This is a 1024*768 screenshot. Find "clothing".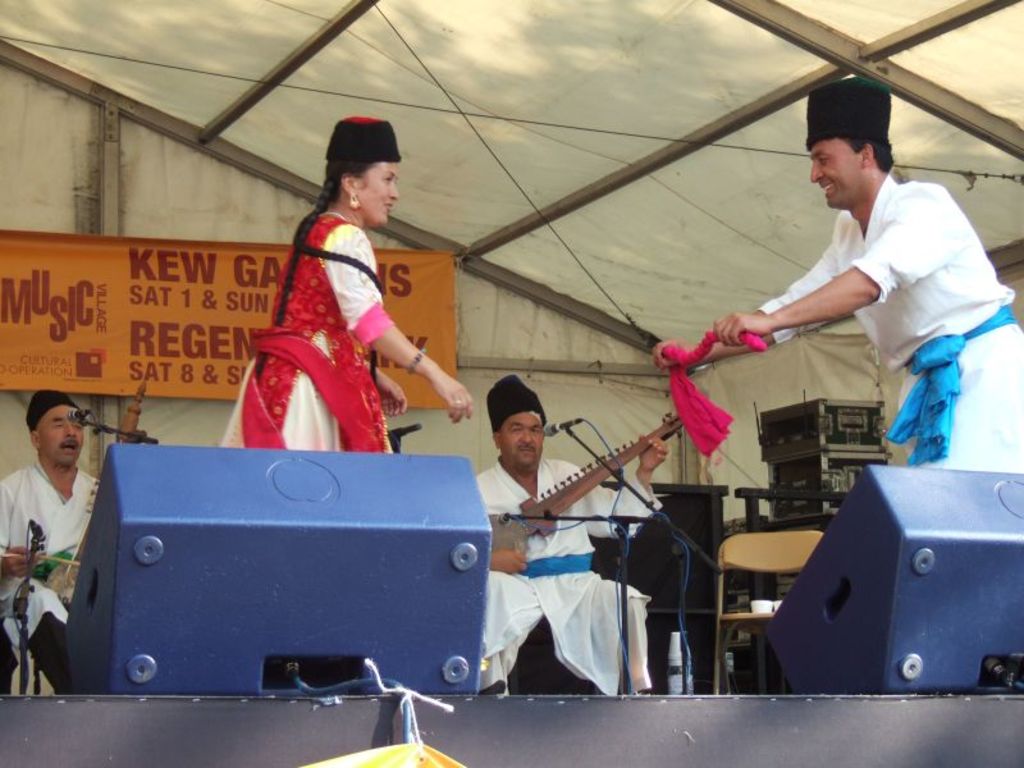
Bounding box: box=[476, 454, 660, 698].
